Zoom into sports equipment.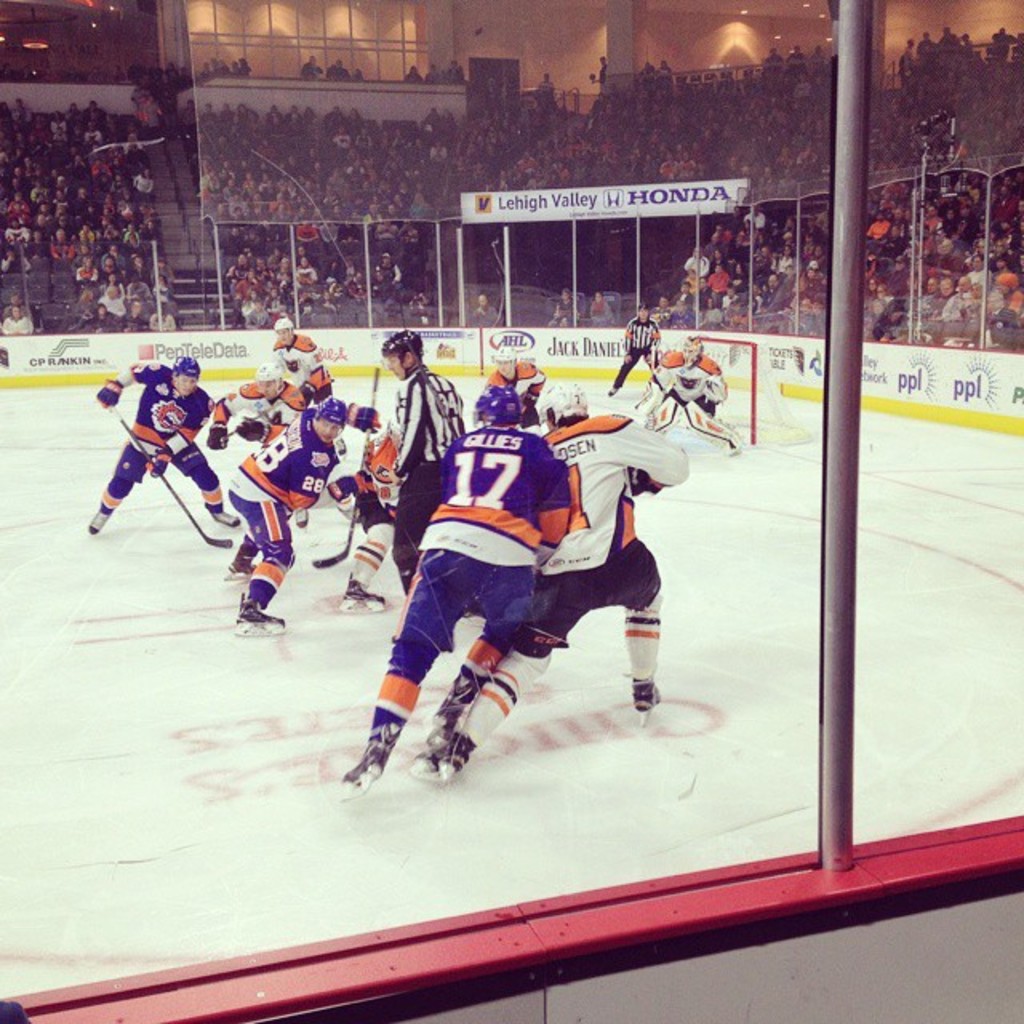
Zoom target: <box>254,358,283,394</box>.
